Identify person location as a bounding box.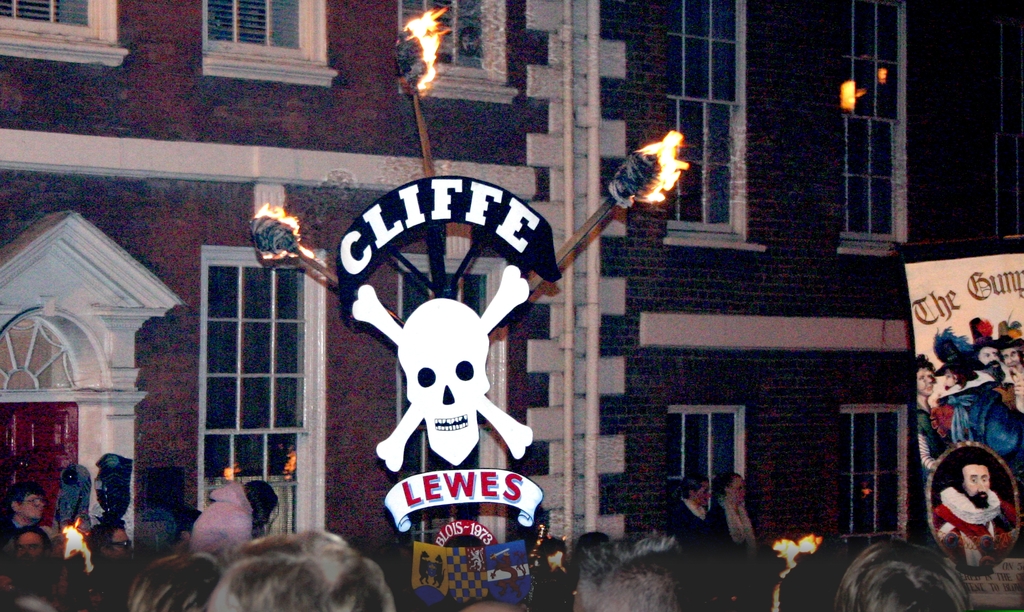
bbox=[968, 314, 1017, 411].
